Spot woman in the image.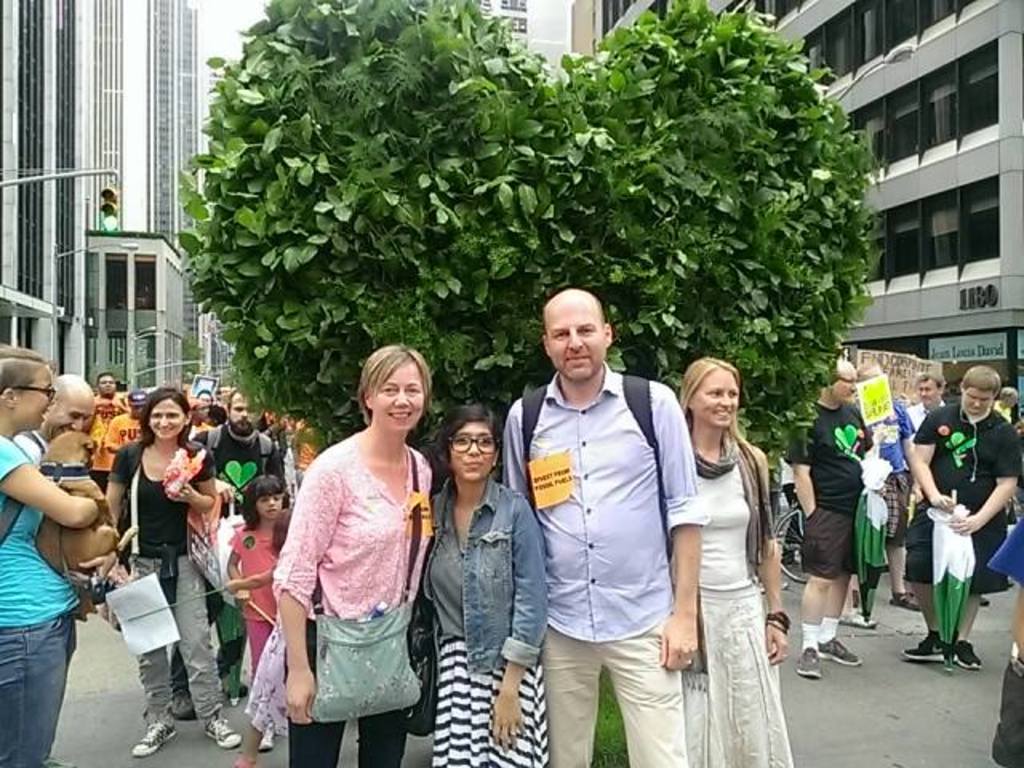
woman found at 106, 386, 243, 758.
